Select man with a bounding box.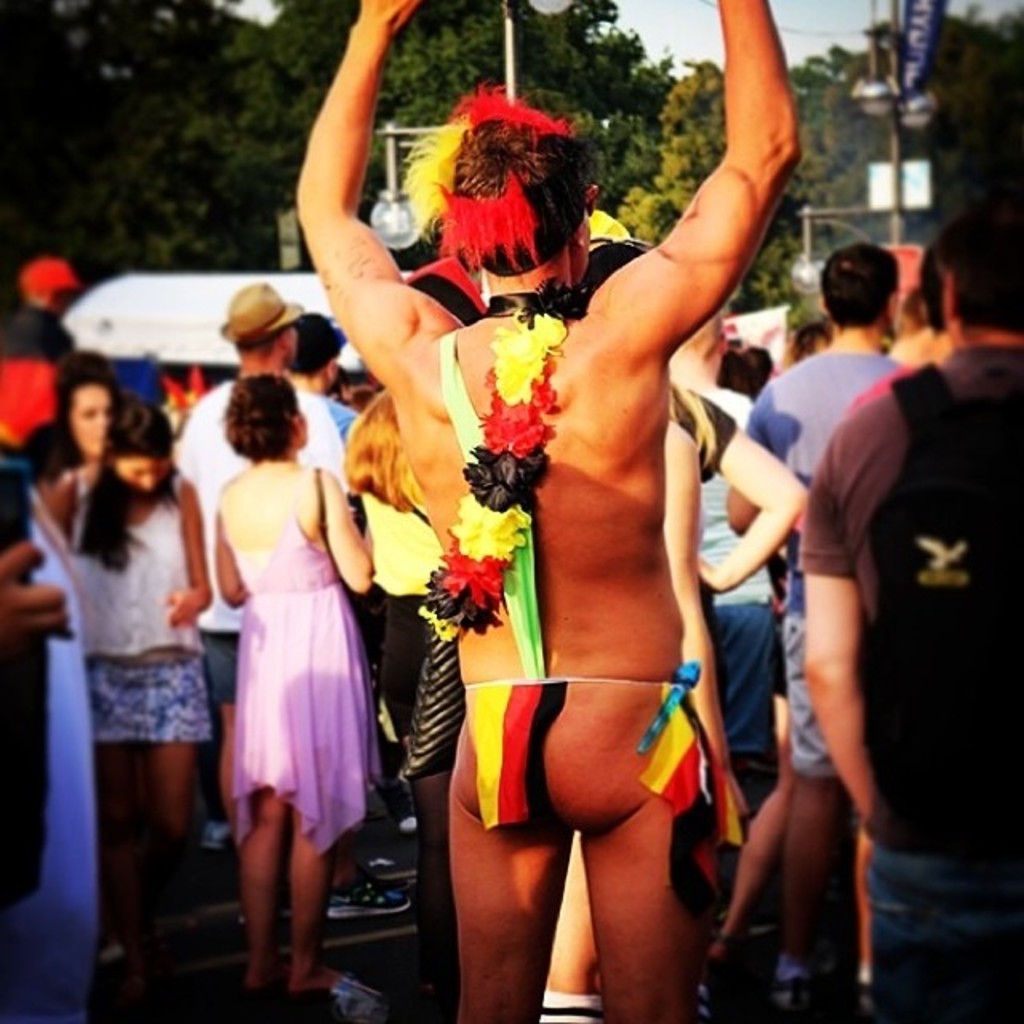
select_region(173, 285, 358, 850).
